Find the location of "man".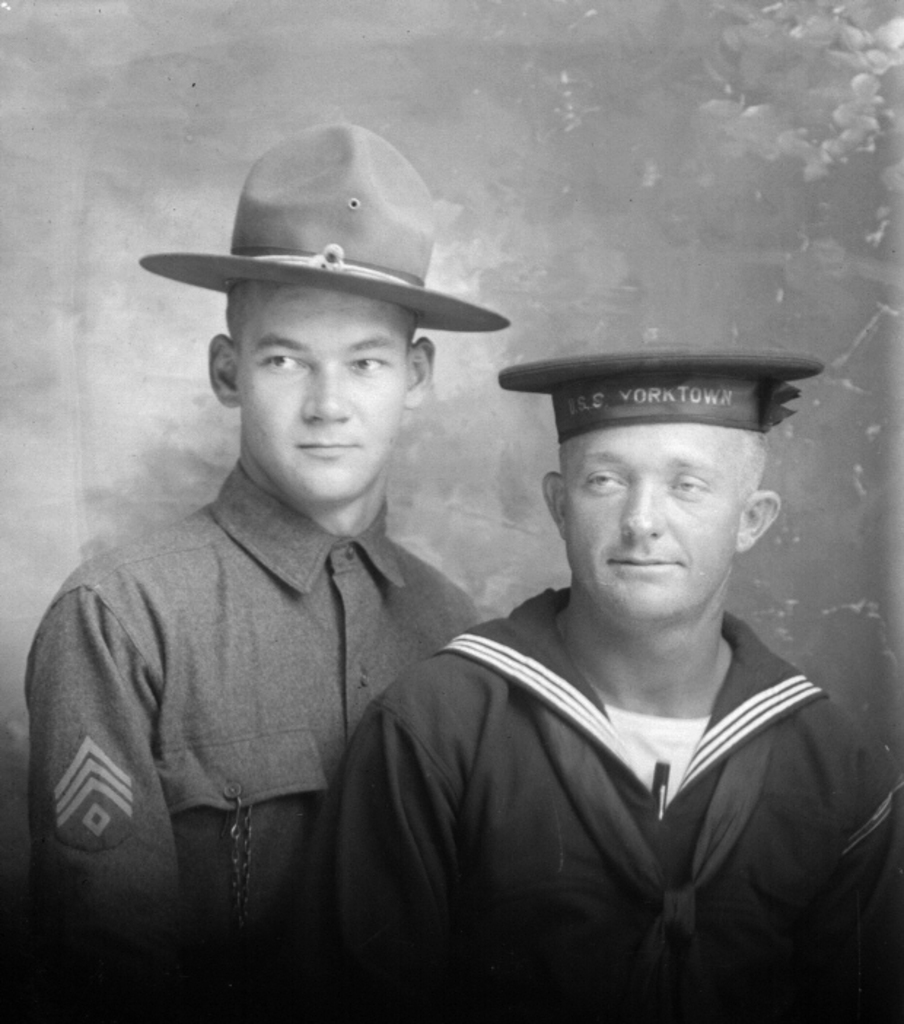
Location: <bbox>7, 117, 491, 1023</bbox>.
